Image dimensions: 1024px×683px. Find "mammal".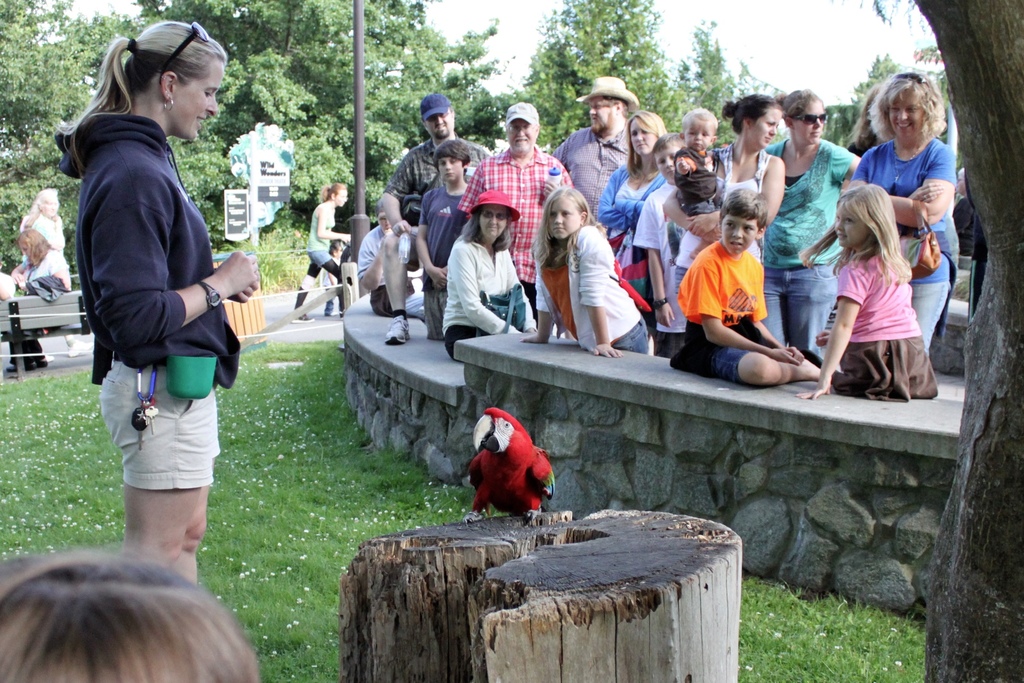
x1=554 y1=76 x2=643 y2=225.
